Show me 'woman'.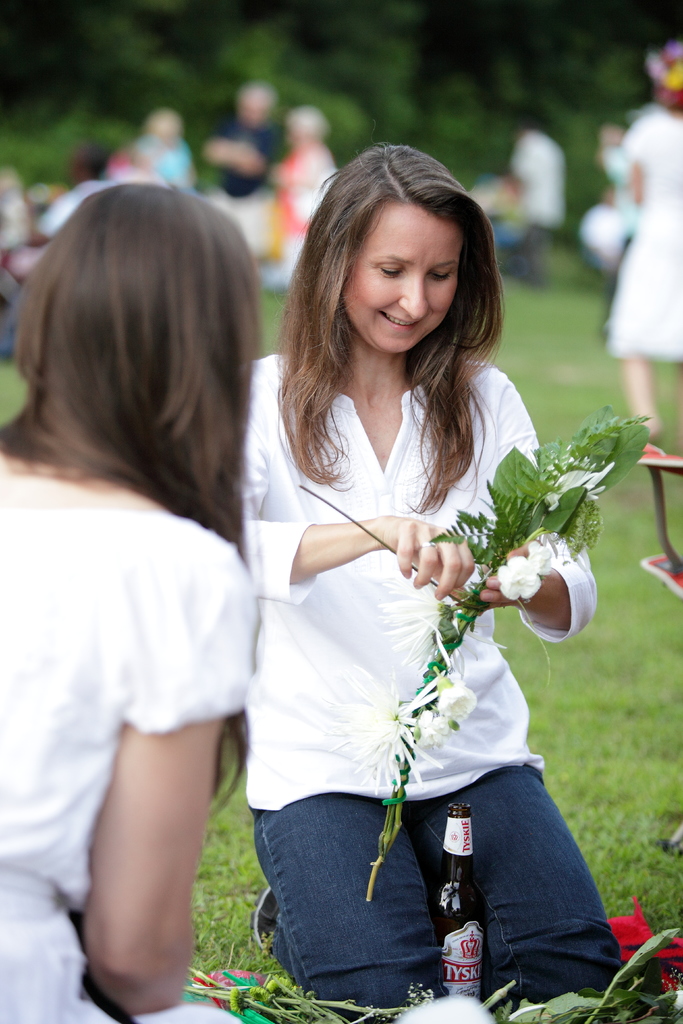
'woman' is here: x1=0 y1=166 x2=292 y2=1023.
